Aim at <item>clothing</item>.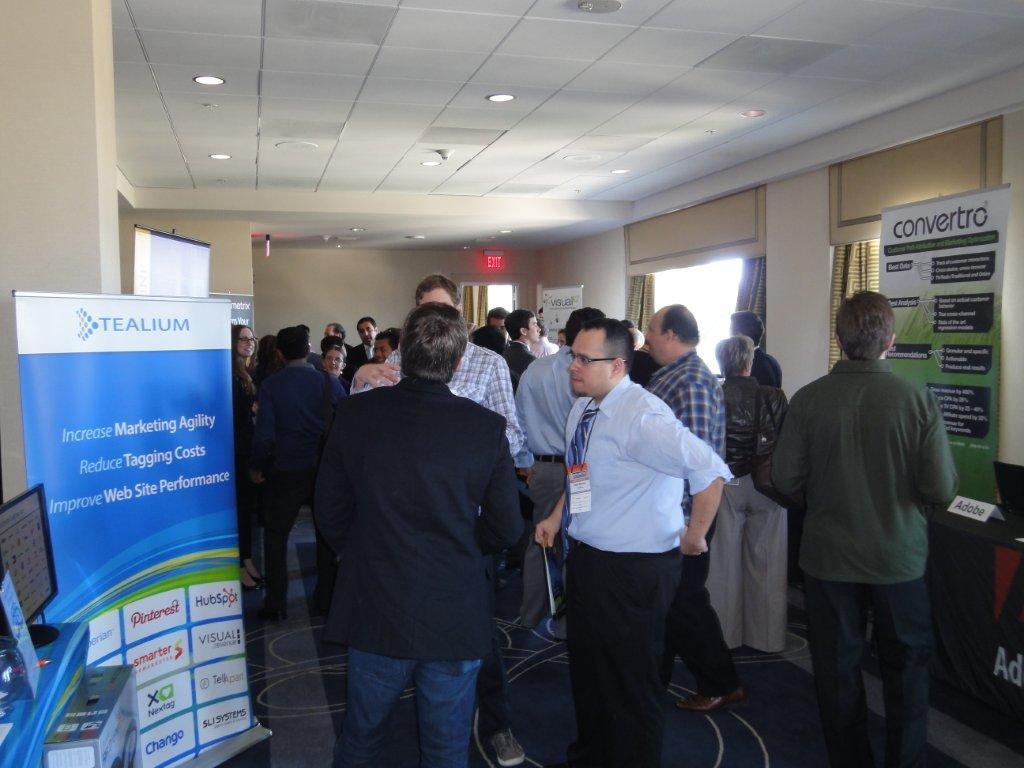
Aimed at bbox=(511, 346, 579, 634).
